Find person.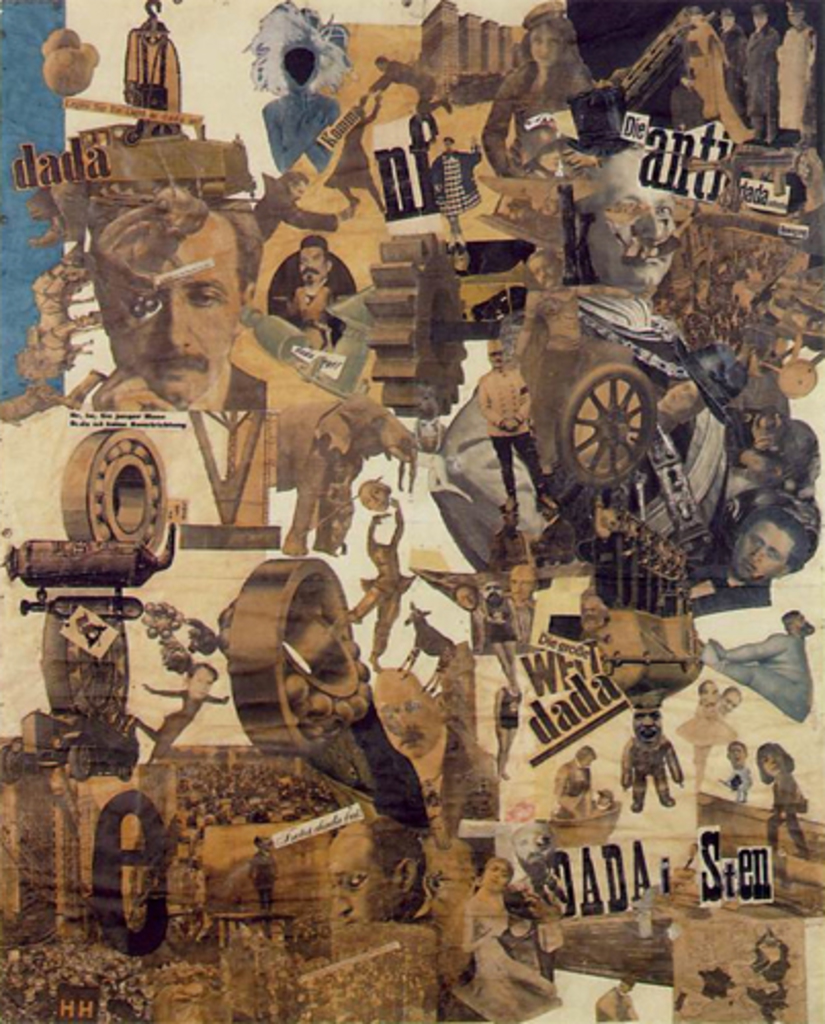
674:672:741:780.
